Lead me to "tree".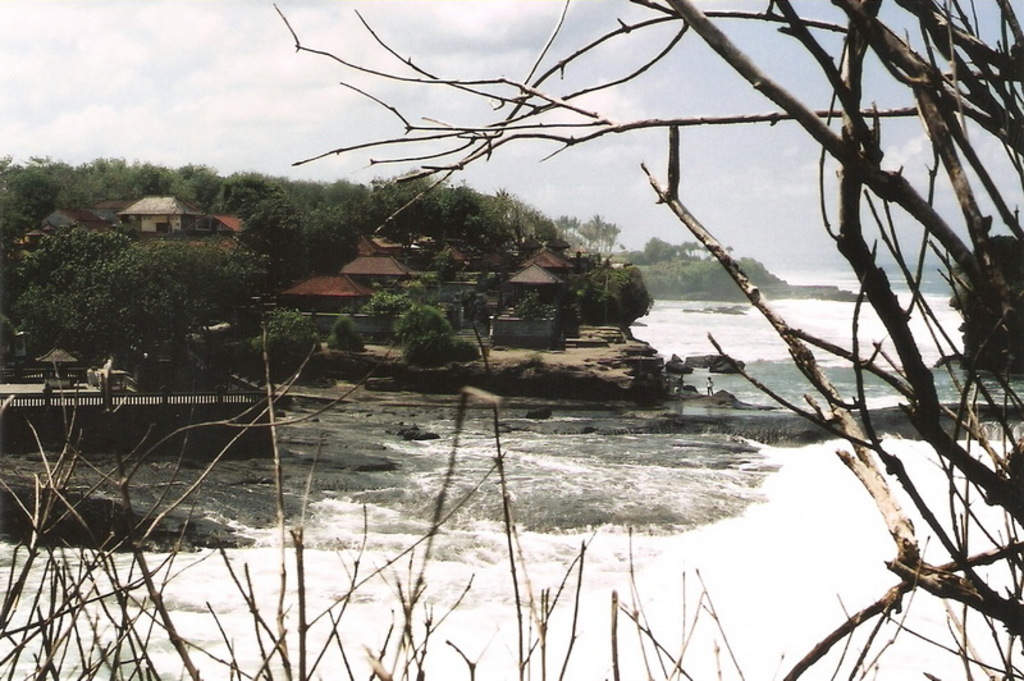
Lead to pyautogui.locateOnScreen(392, 302, 452, 343).
